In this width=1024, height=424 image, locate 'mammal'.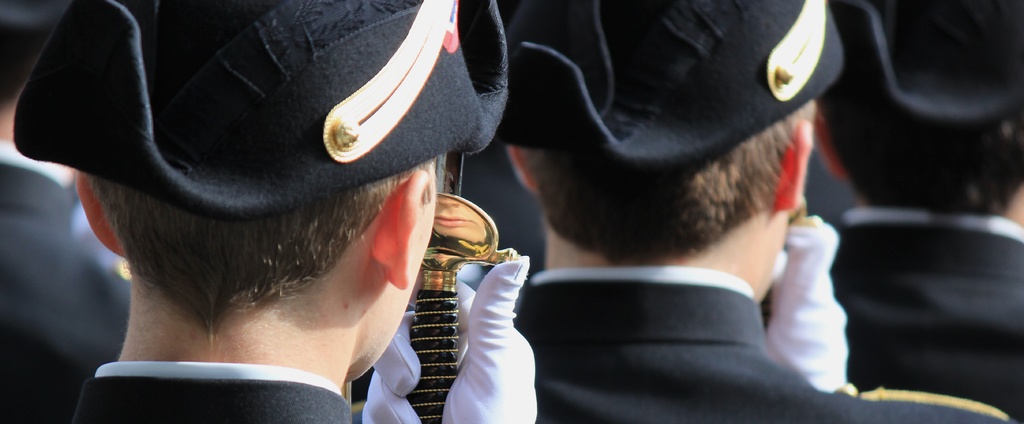
Bounding box: 486,0,1011,423.
